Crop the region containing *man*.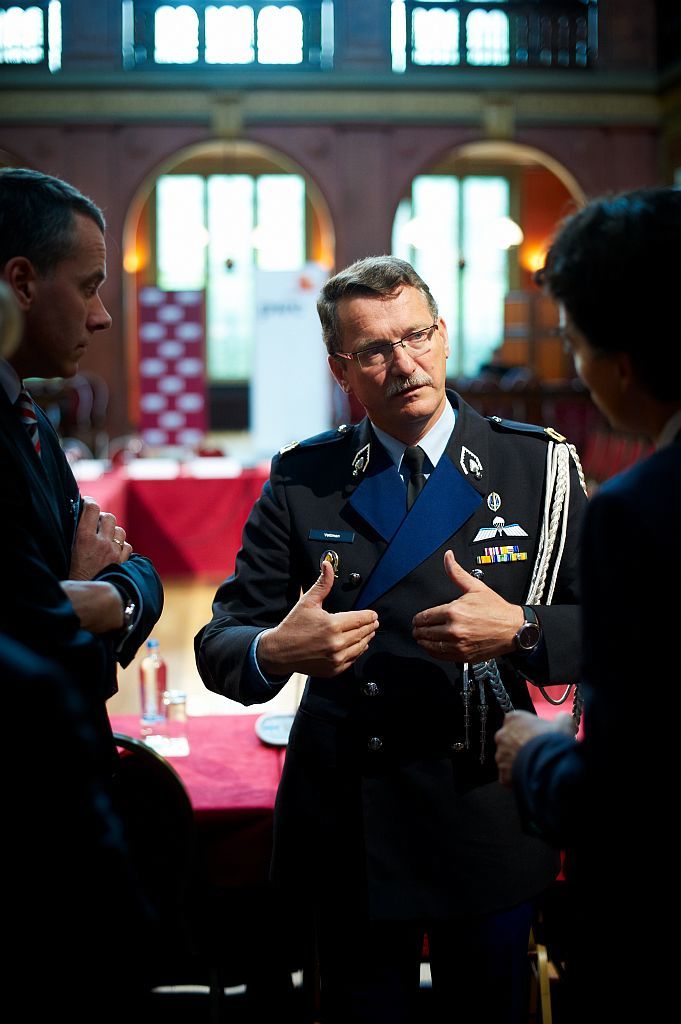
Crop region: bbox=[244, 253, 569, 977].
